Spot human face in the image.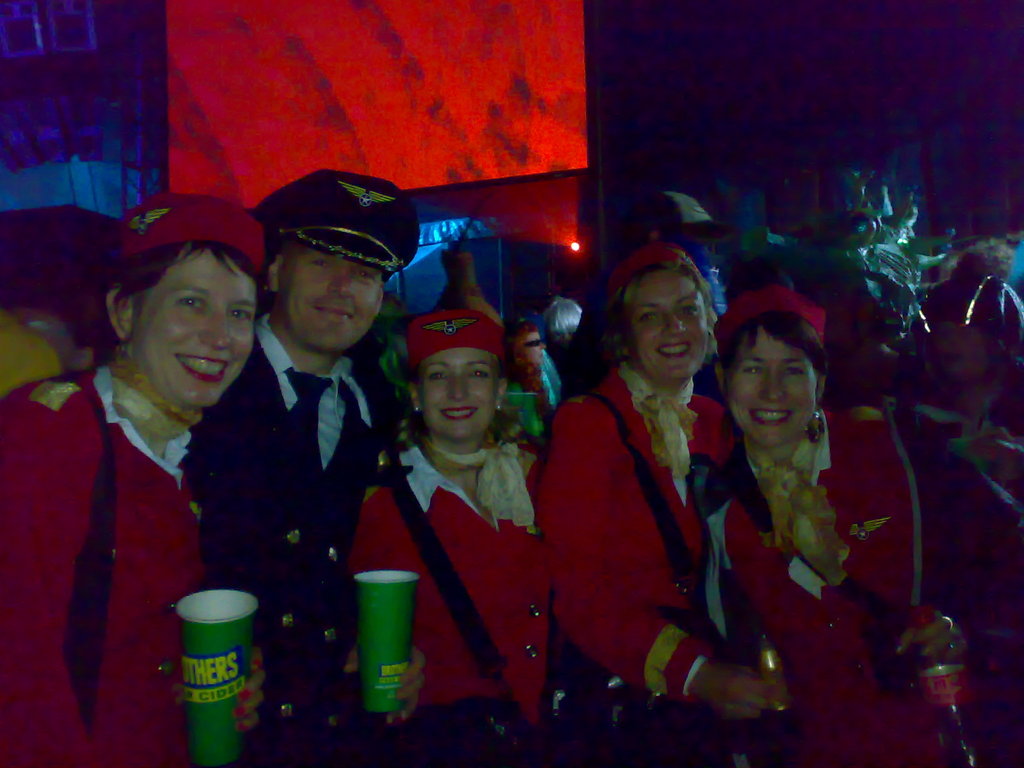
human face found at {"left": 120, "top": 253, "right": 254, "bottom": 406}.
